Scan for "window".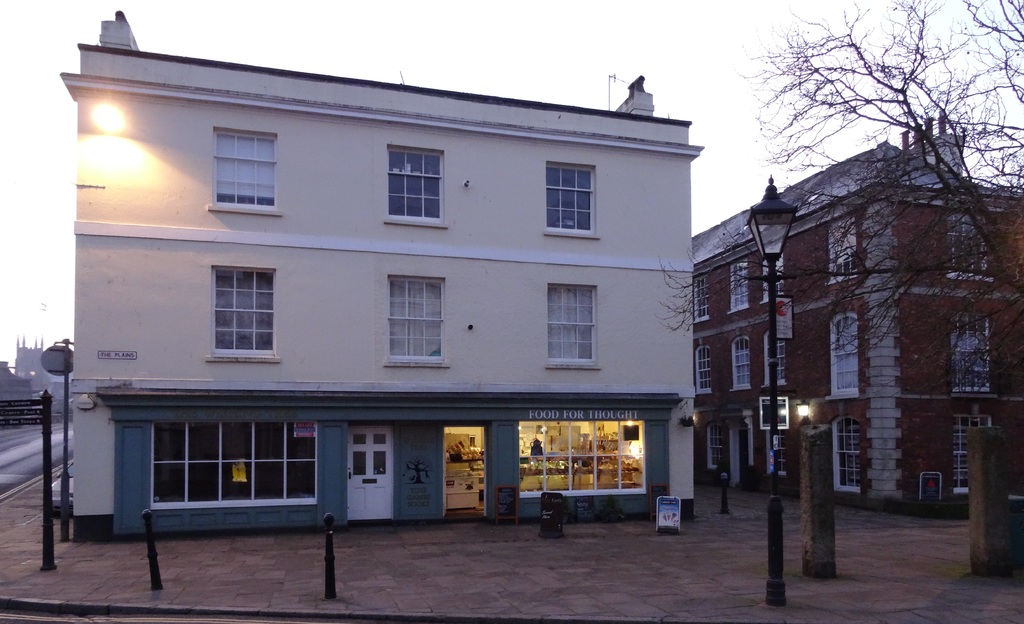
Scan result: [left=831, top=201, right=860, bottom=287].
